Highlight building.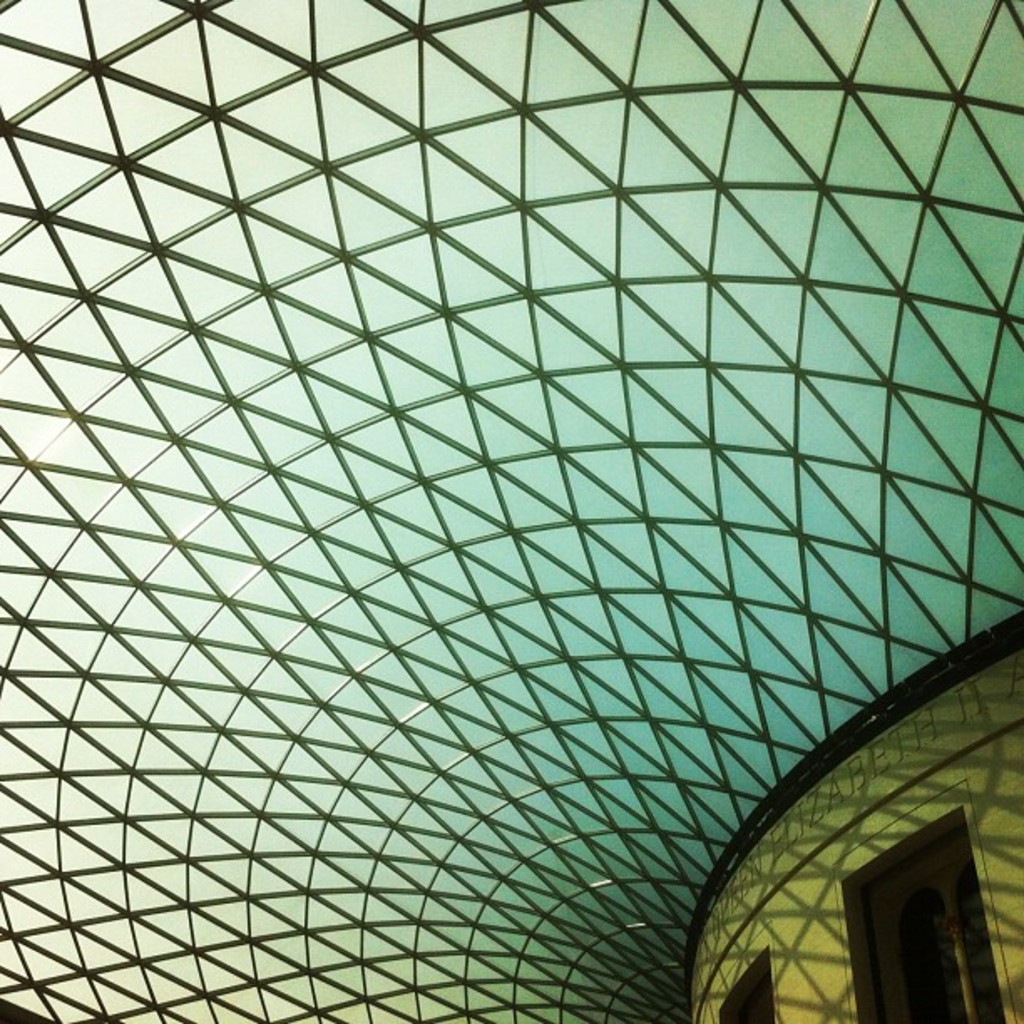
Highlighted region: 0, 0, 1022, 1022.
